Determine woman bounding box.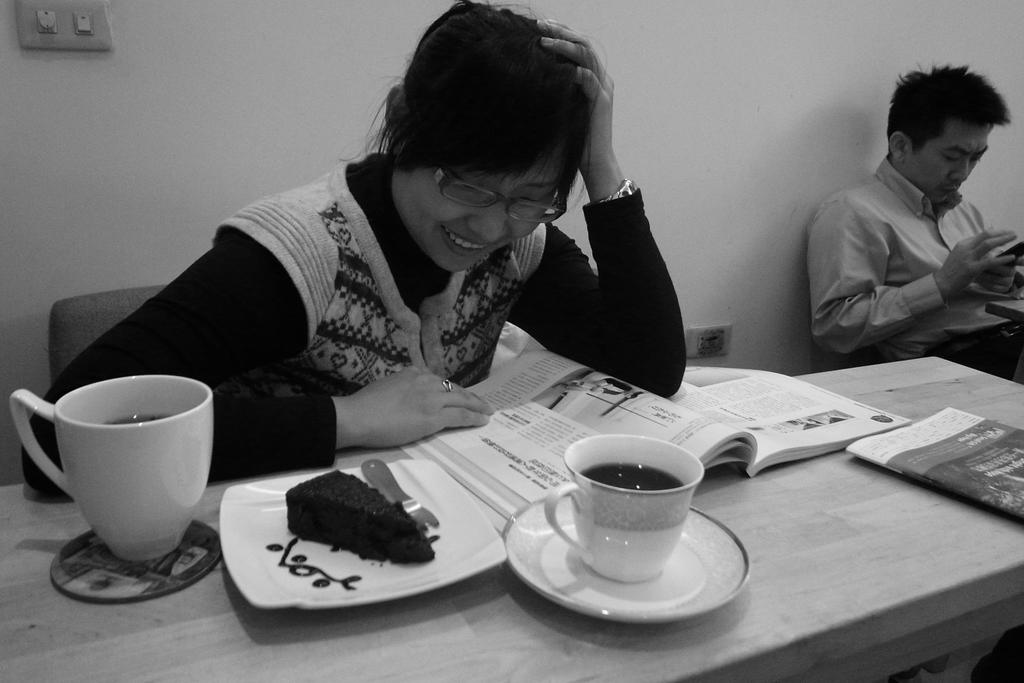
Determined: Rect(20, 1, 691, 485).
